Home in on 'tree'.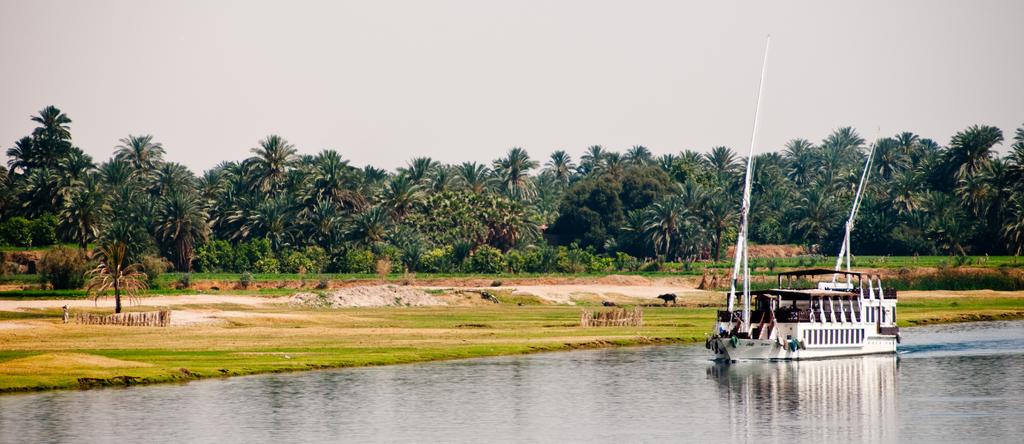
Homed in at 199 155 294 248.
